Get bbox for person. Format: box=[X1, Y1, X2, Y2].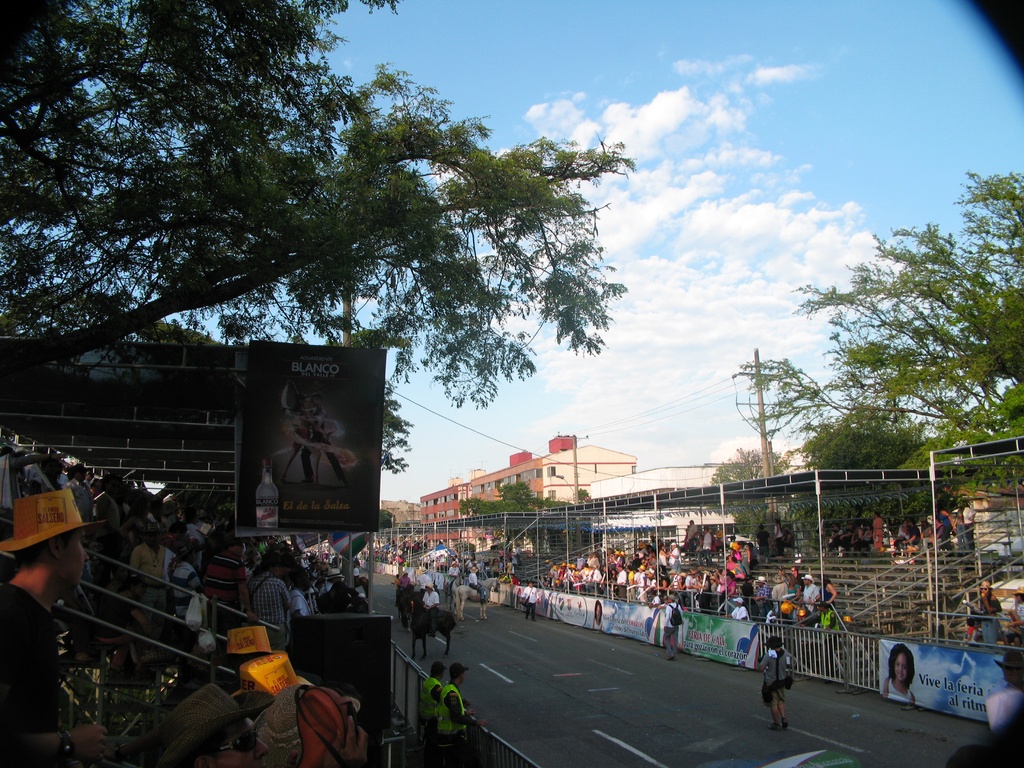
box=[589, 602, 604, 628].
